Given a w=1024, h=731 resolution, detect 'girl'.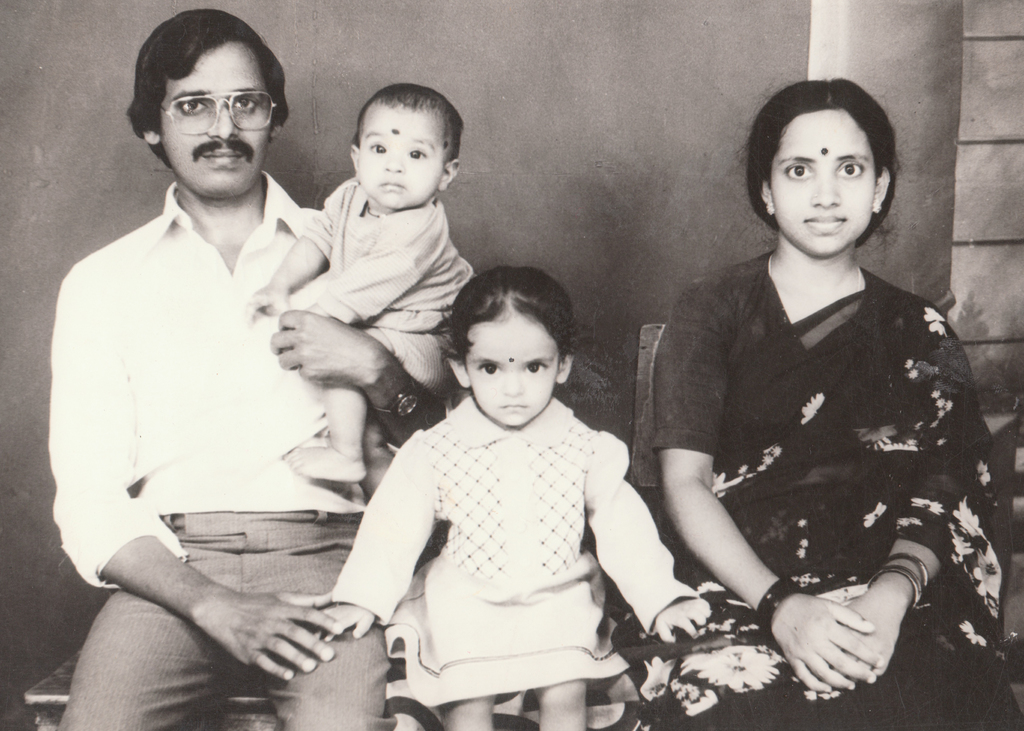
crop(305, 264, 715, 730).
